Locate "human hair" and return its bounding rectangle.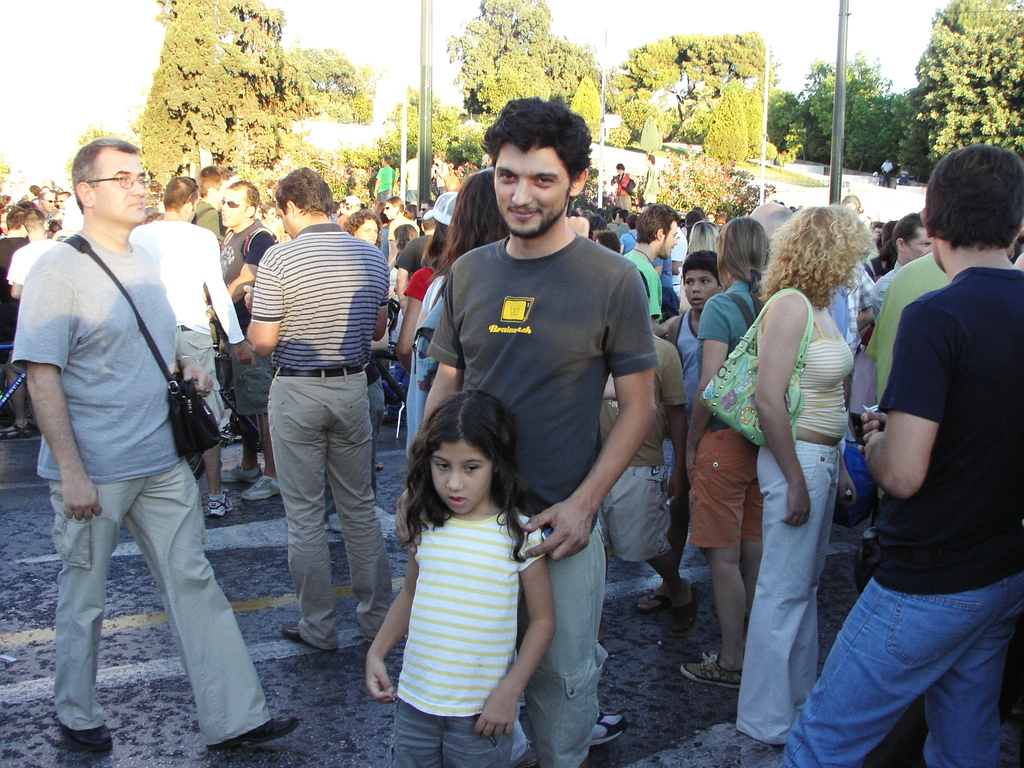
box(435, 164, 506, 278).
